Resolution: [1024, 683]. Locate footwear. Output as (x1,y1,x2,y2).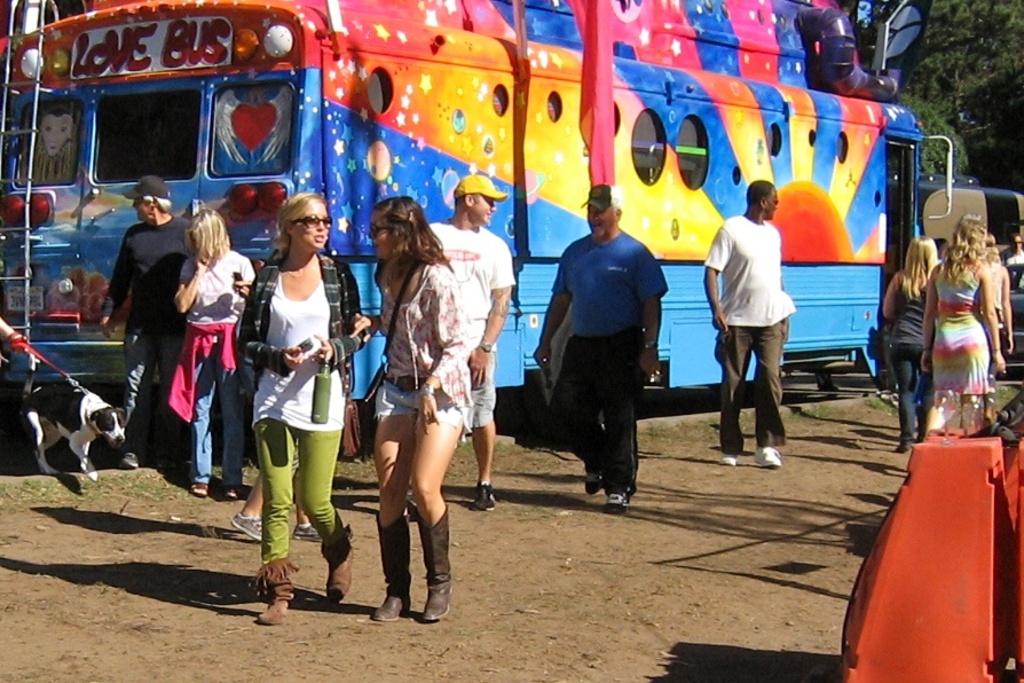
(364,515,407,621).
